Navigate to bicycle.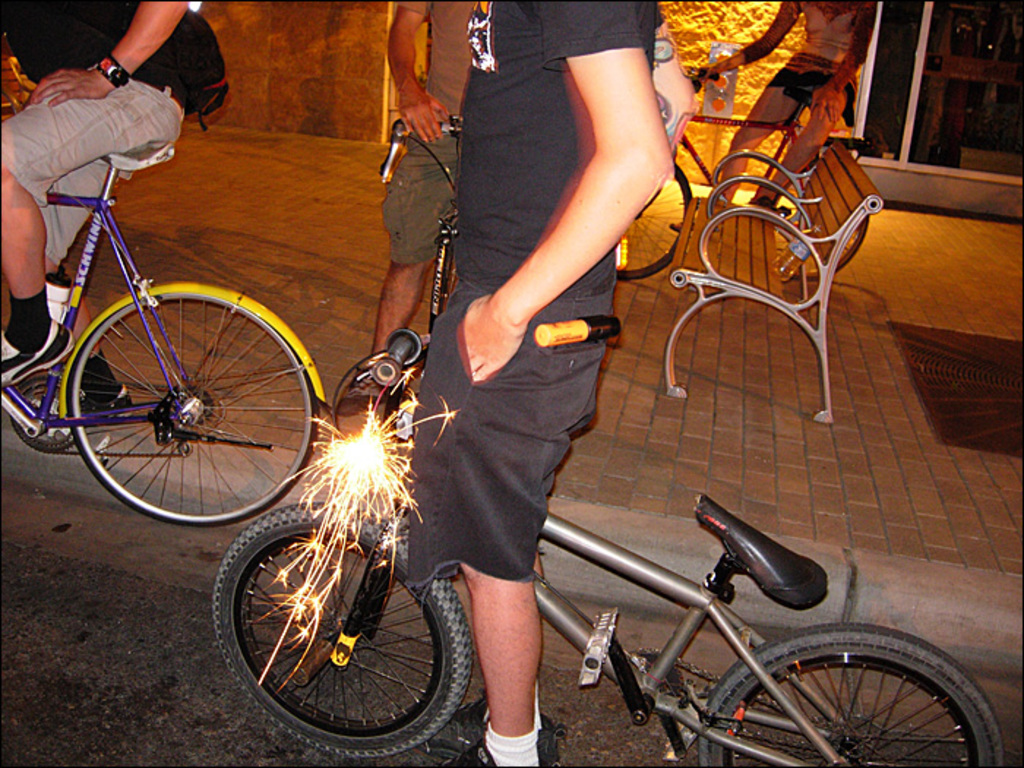
Navigation target: [x1=603, y1=59, x2=875, y2=287].
